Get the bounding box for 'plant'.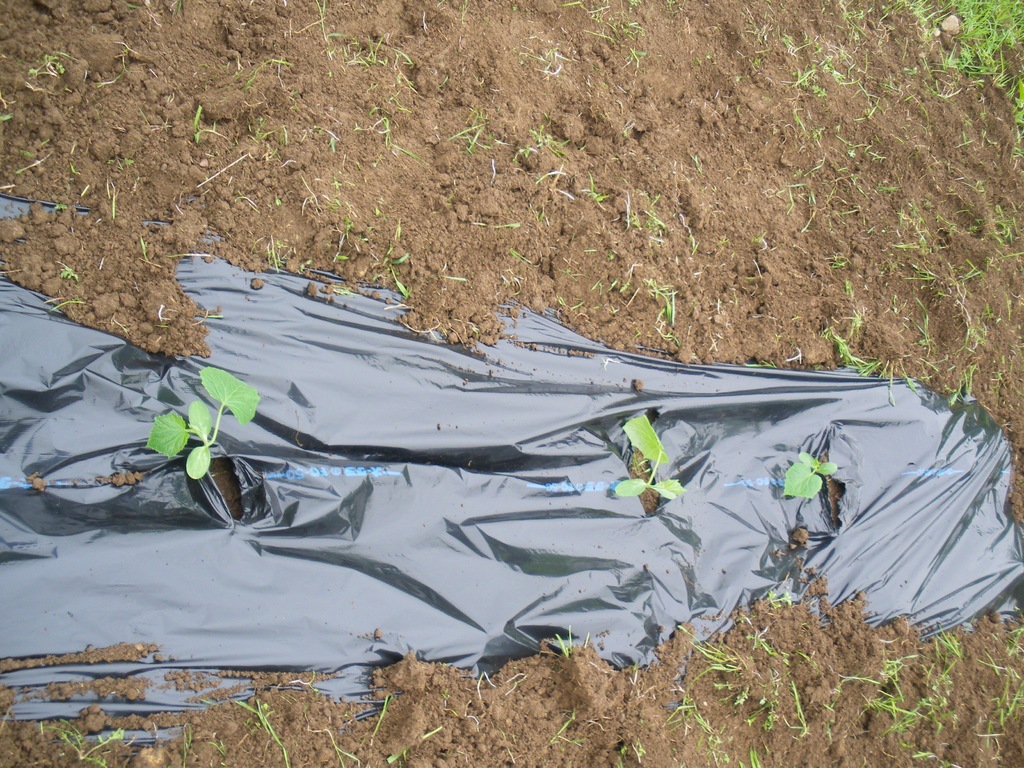
box=[540, 621, 593, 659].
